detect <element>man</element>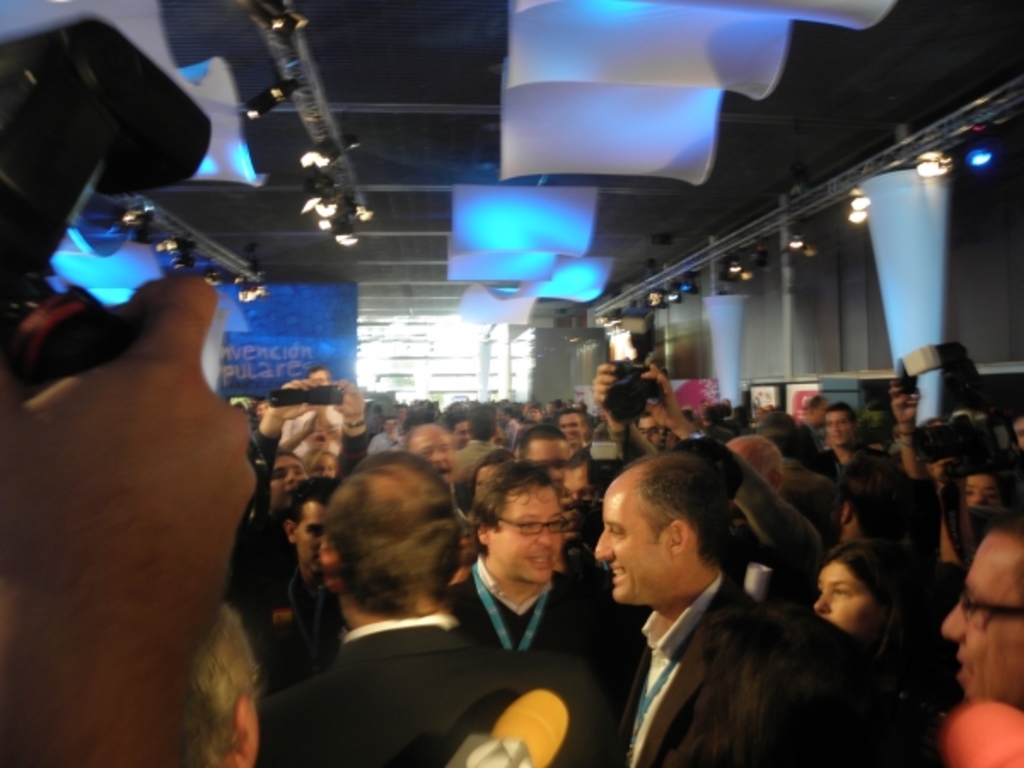
{"left": 440, "top": 464, "right": 654, "bottom": 703}
